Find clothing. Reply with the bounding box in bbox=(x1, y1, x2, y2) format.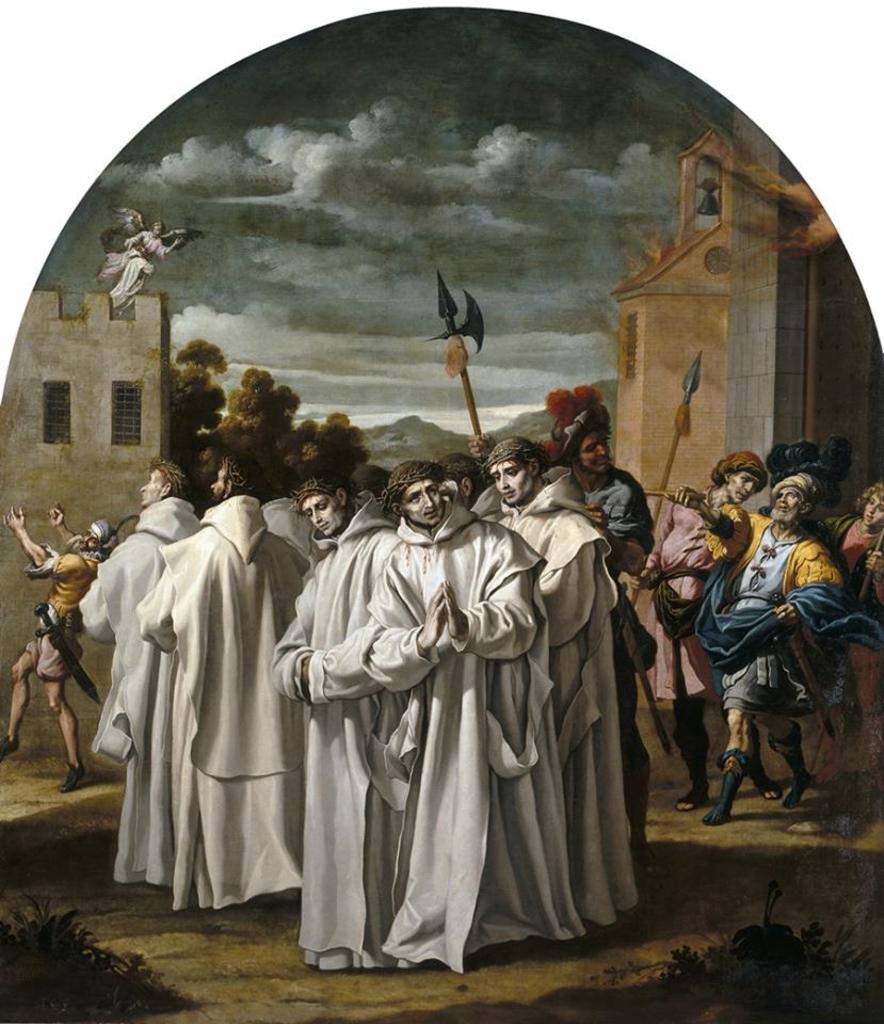
bbox=(665, 697, 701, 785).
